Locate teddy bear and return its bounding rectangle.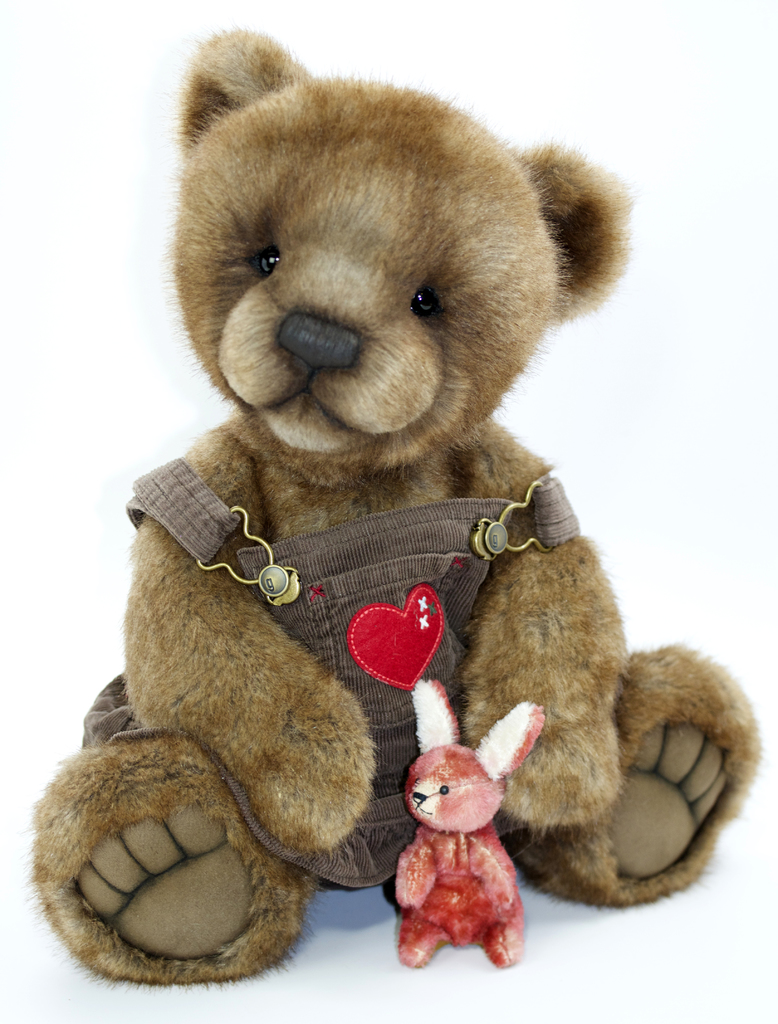
BBox(25, 22, 767, 993).
